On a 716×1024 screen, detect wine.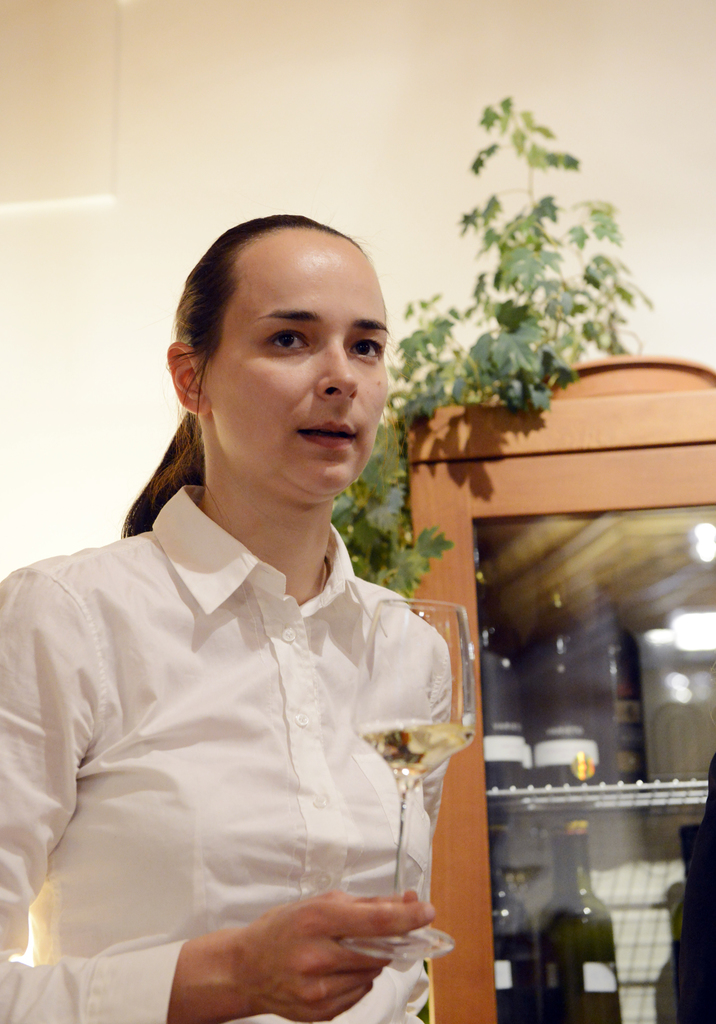
<region>591, 554, 656, 790</region>.
